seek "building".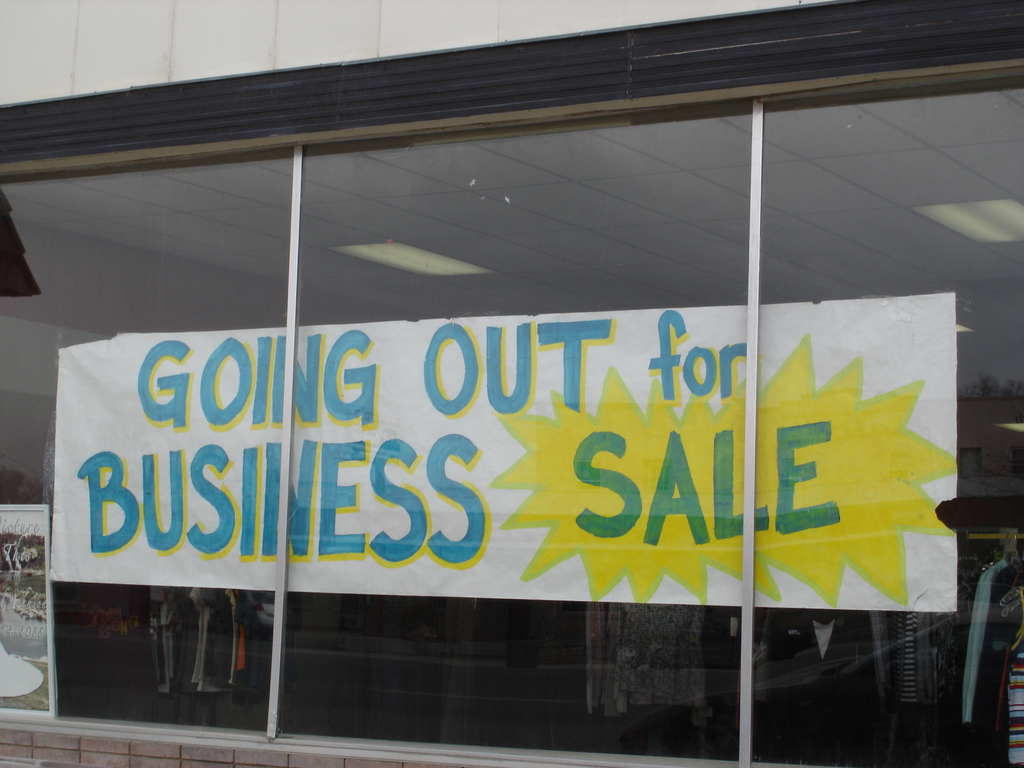
locate(0, 0, 1023, 767).
